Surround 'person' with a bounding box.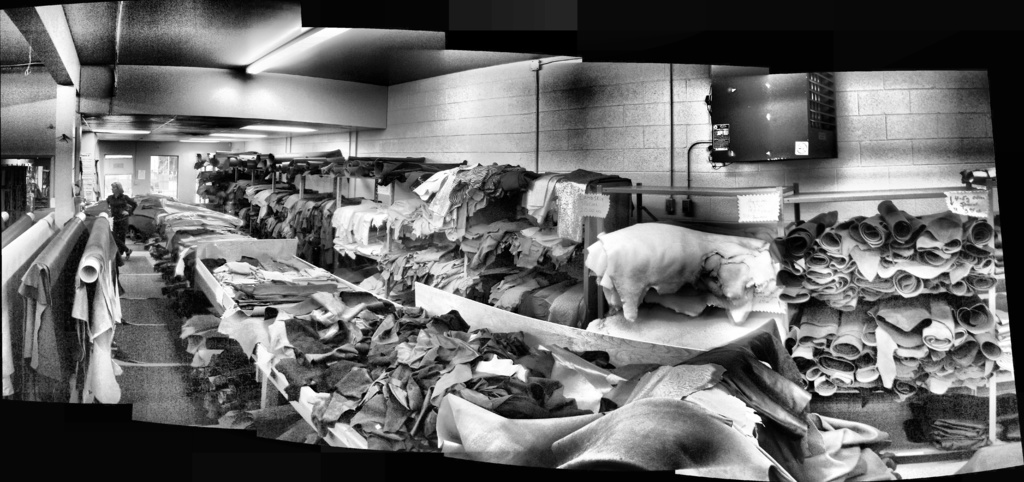
x1=103, y1=182, x2=136, y2=259.
